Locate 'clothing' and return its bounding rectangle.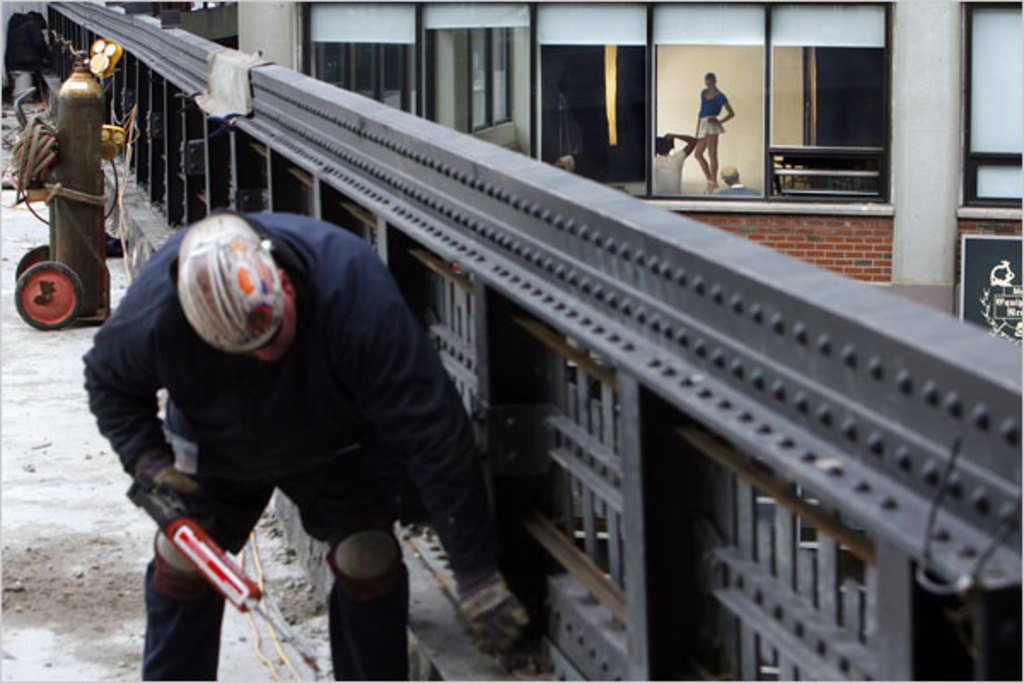
box=[5, 9, 63, 104].
